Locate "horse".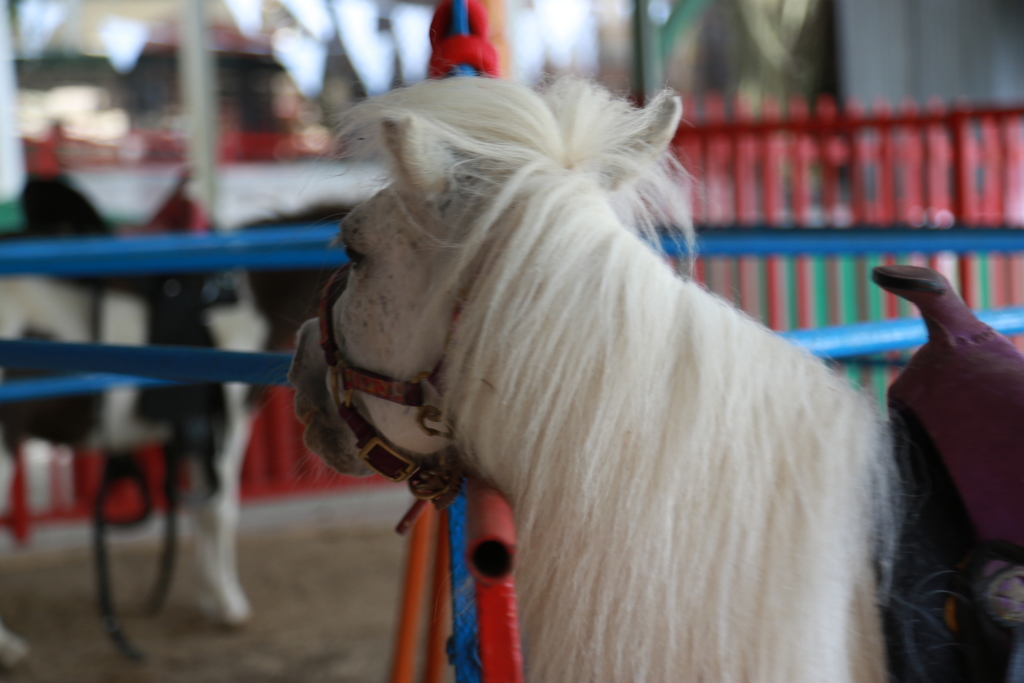
Bounding box: (left=0, top=203, right=372, bottom=677).
